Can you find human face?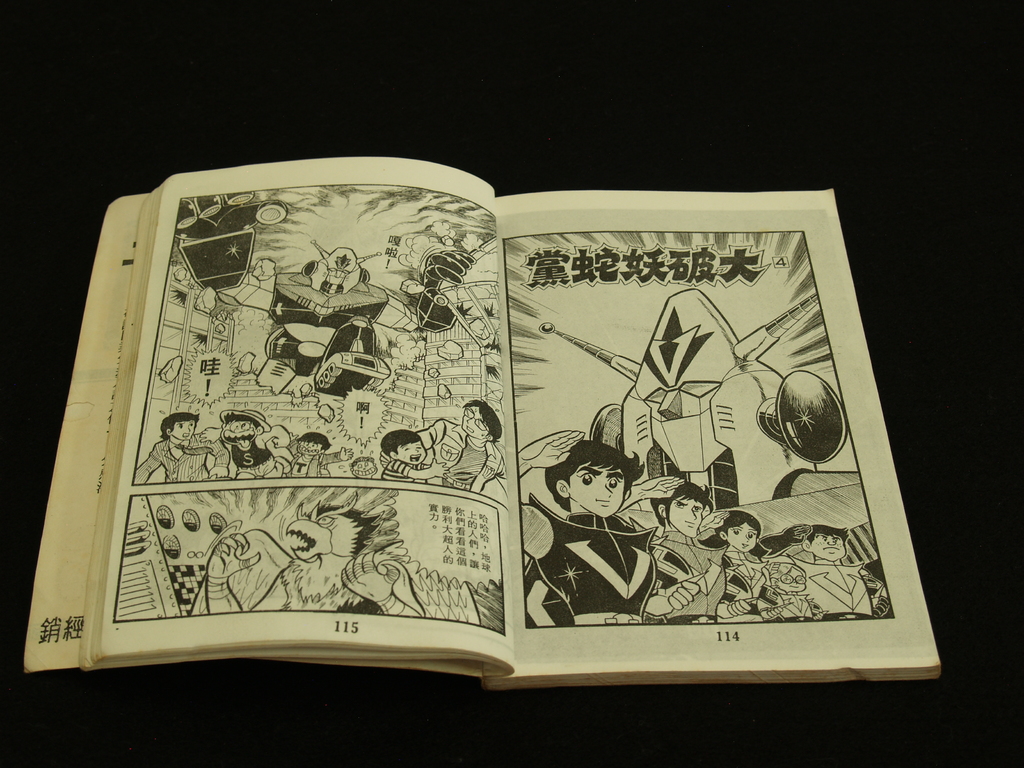
Yes, bounding box: left=568, top=461, right=625, bottom=517.
